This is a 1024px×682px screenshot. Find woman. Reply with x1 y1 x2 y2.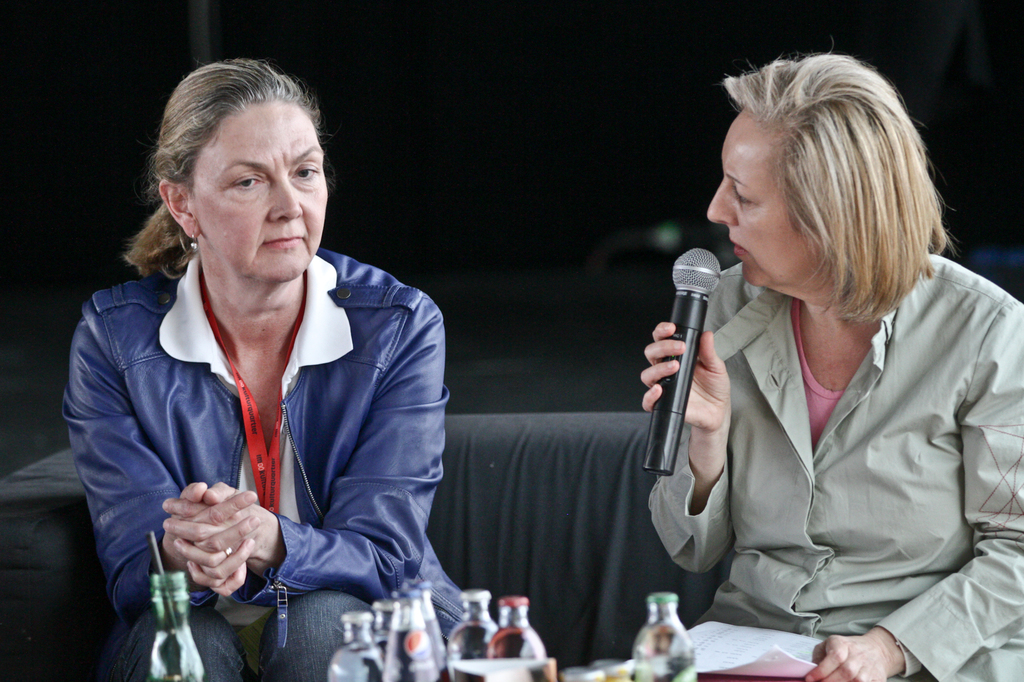
60 62 454 681.
